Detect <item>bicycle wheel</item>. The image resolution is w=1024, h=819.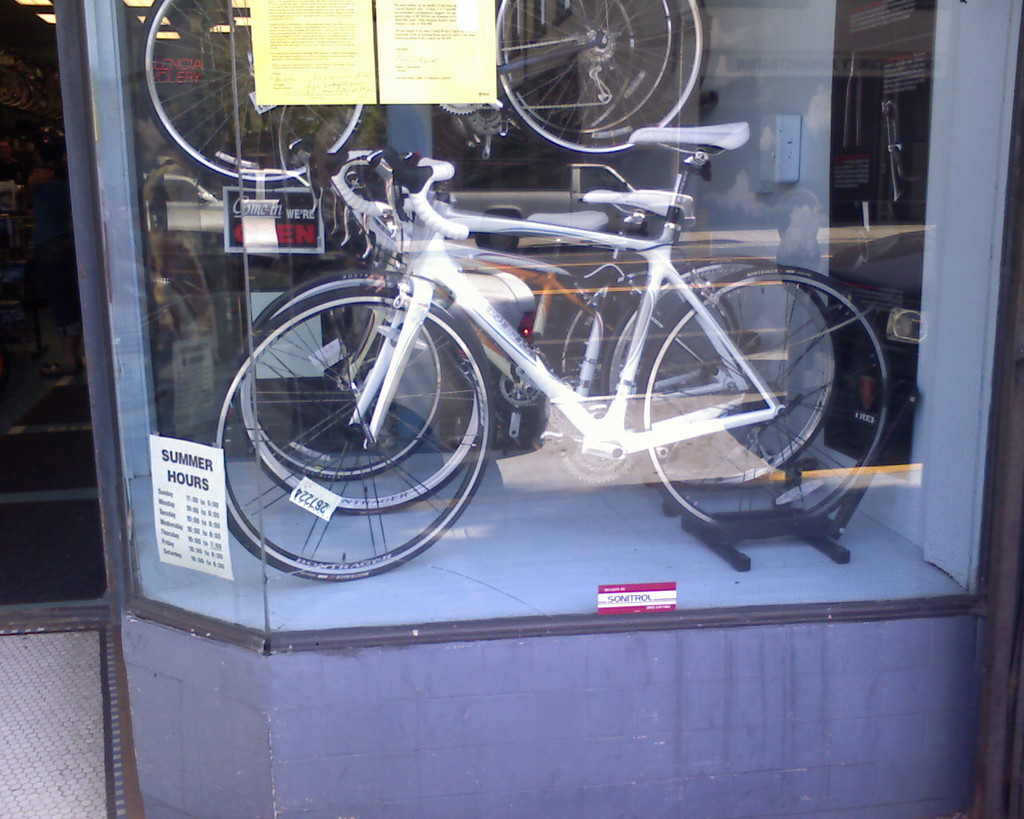
bbox=[605, 256, 836, 492].
